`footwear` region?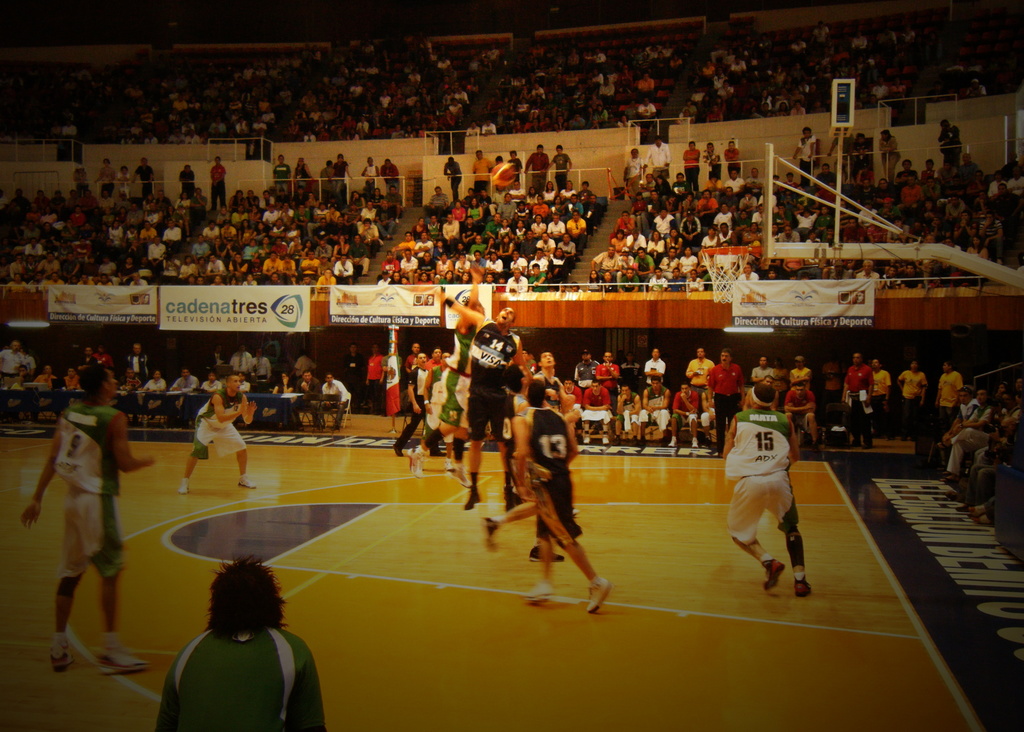
crop(943, 473, 957, 485)
